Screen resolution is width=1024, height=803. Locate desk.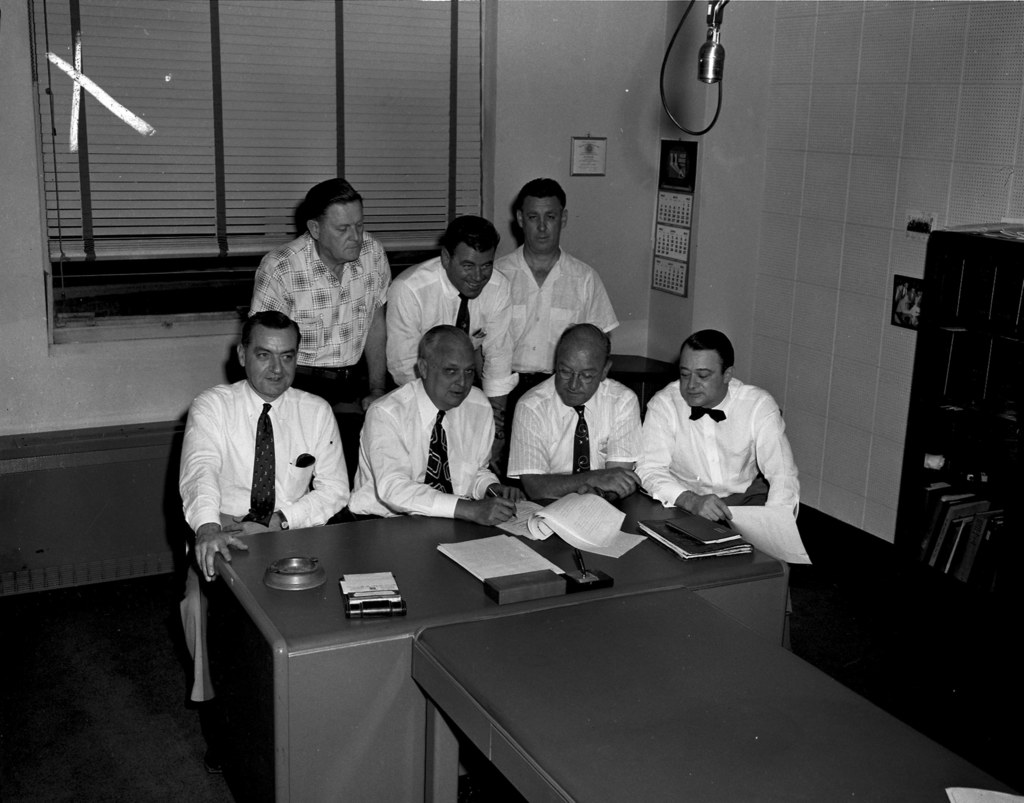
l=191, t=515, r=787, b=795.
